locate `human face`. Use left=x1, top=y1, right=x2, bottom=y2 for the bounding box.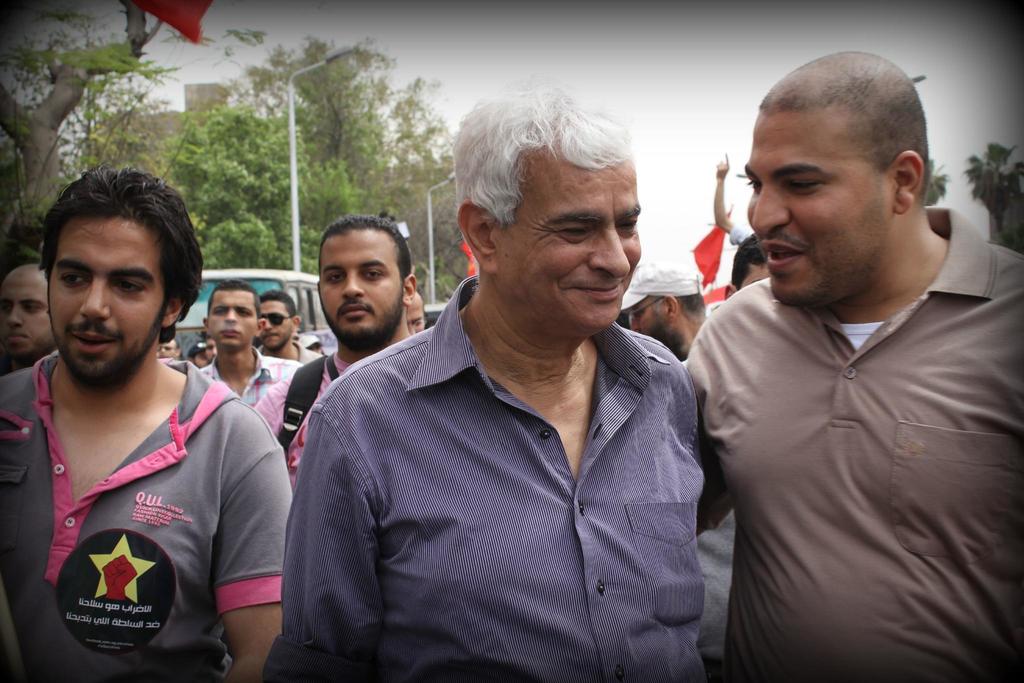
left=628, top=297, right=661, bottom=328.
